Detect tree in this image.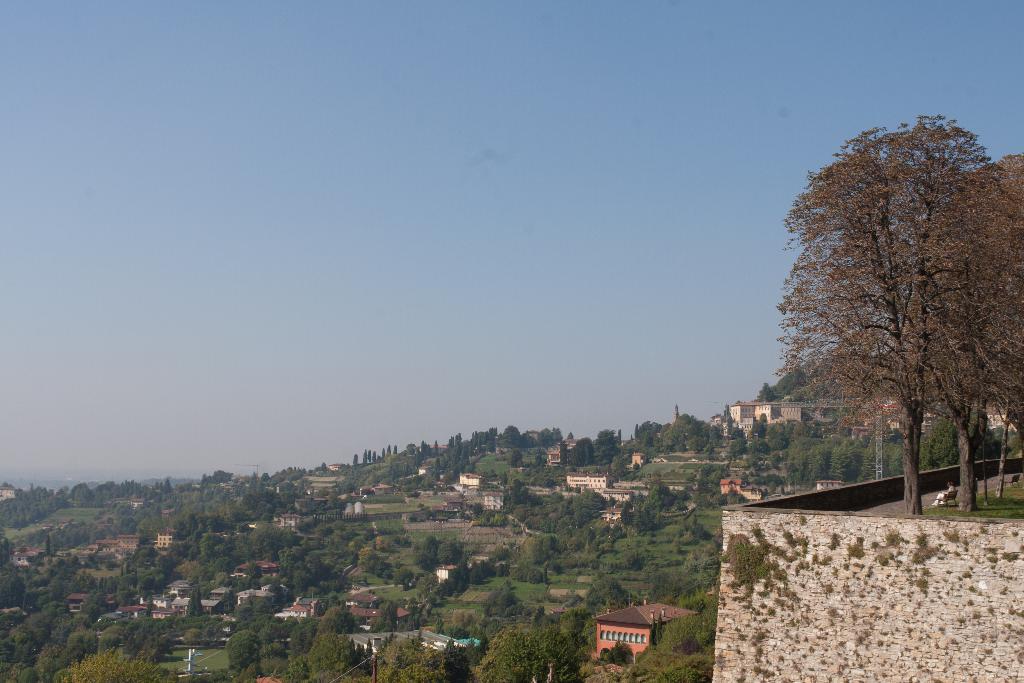
Detection: (x1=671, y1=520, x2=709, y2=544).
